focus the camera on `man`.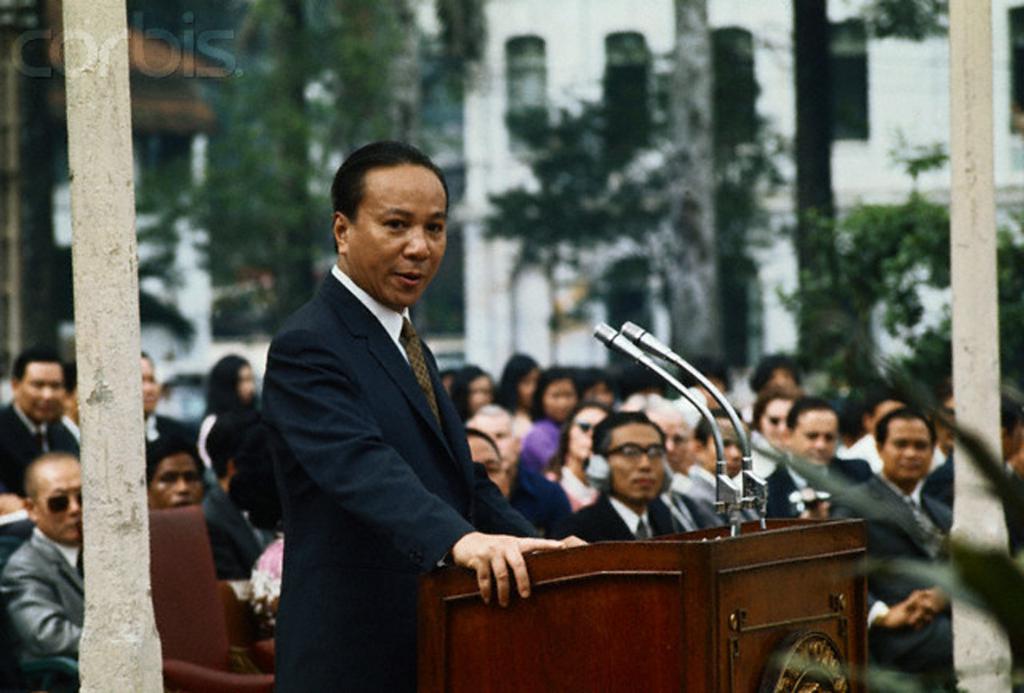
Focus region: x1=760 y1=392 x2=875 y2=517.
